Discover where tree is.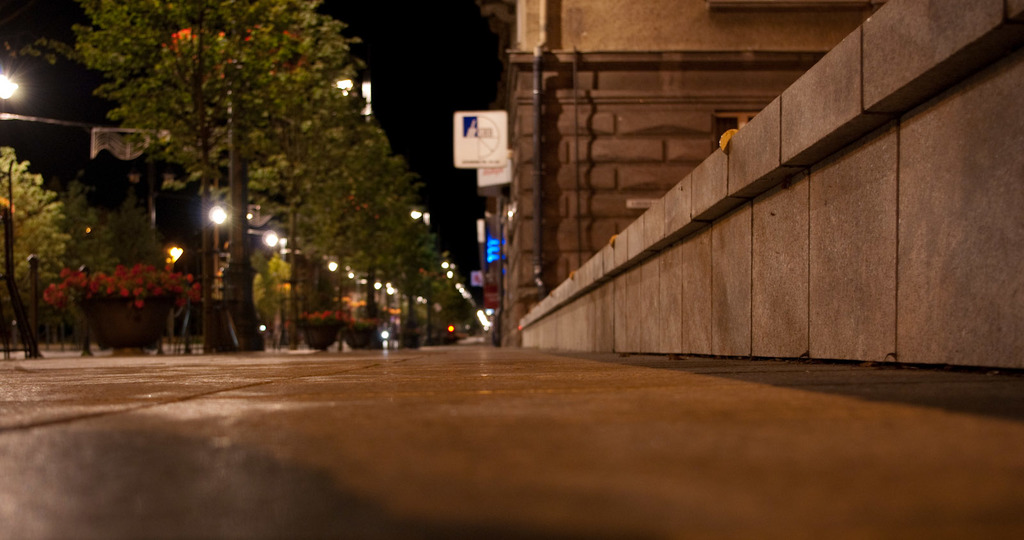
Discovered at 86,0,368,354.
